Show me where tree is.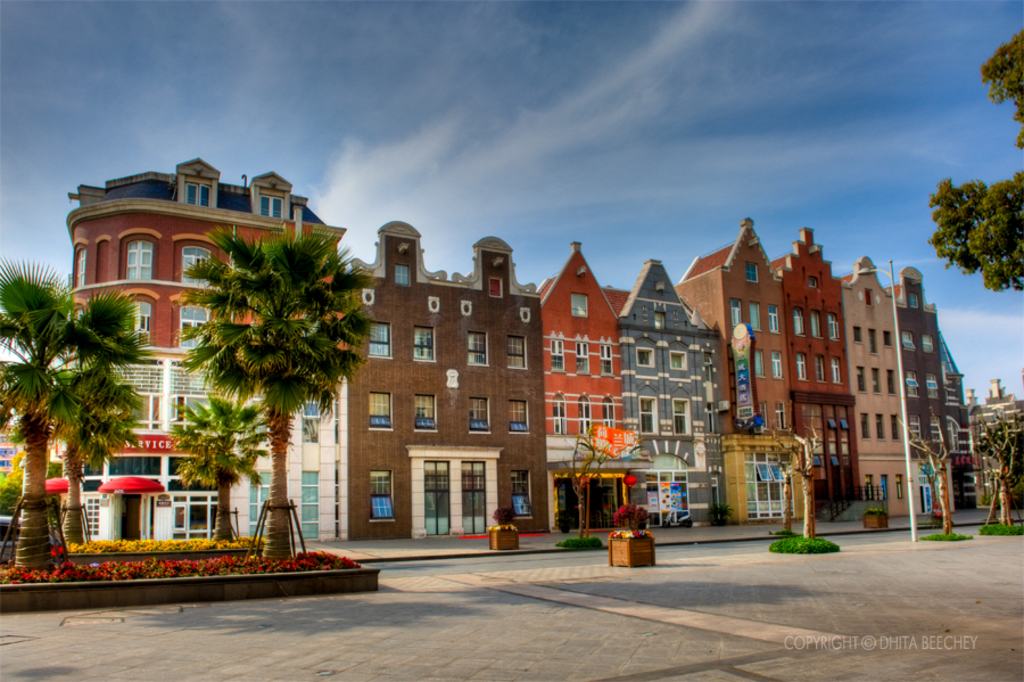
tree is at [left=922, top=25, right=1023, bottom=301].
